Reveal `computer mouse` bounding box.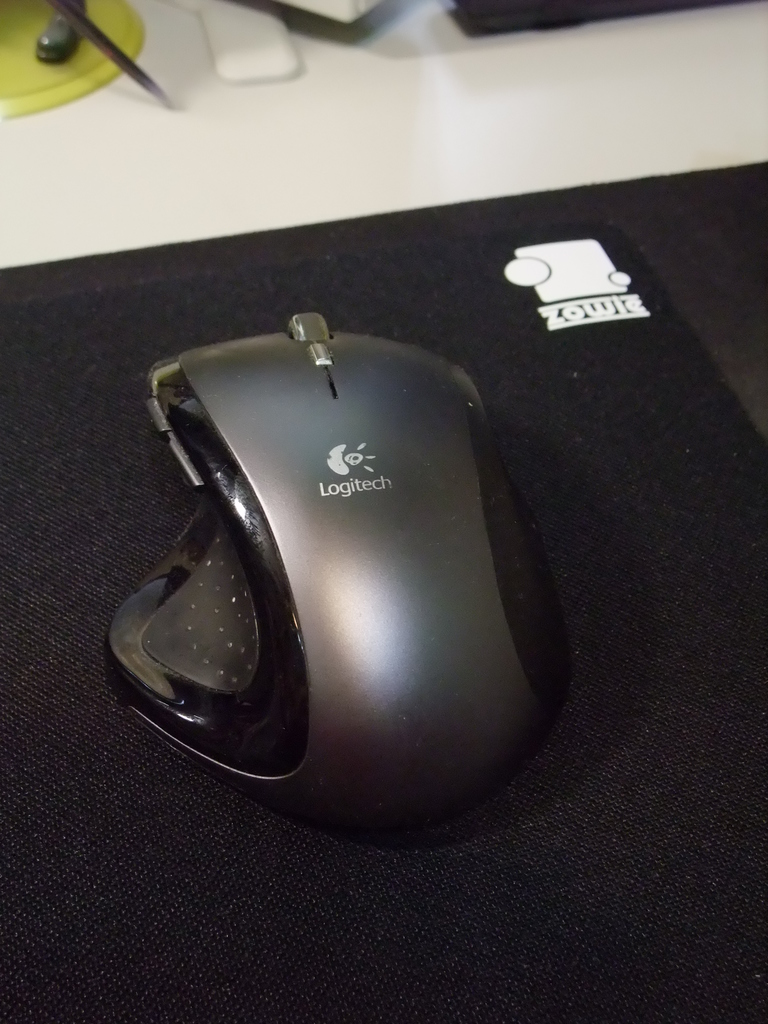
Revealed: detection(111, 305, 575, 822).
